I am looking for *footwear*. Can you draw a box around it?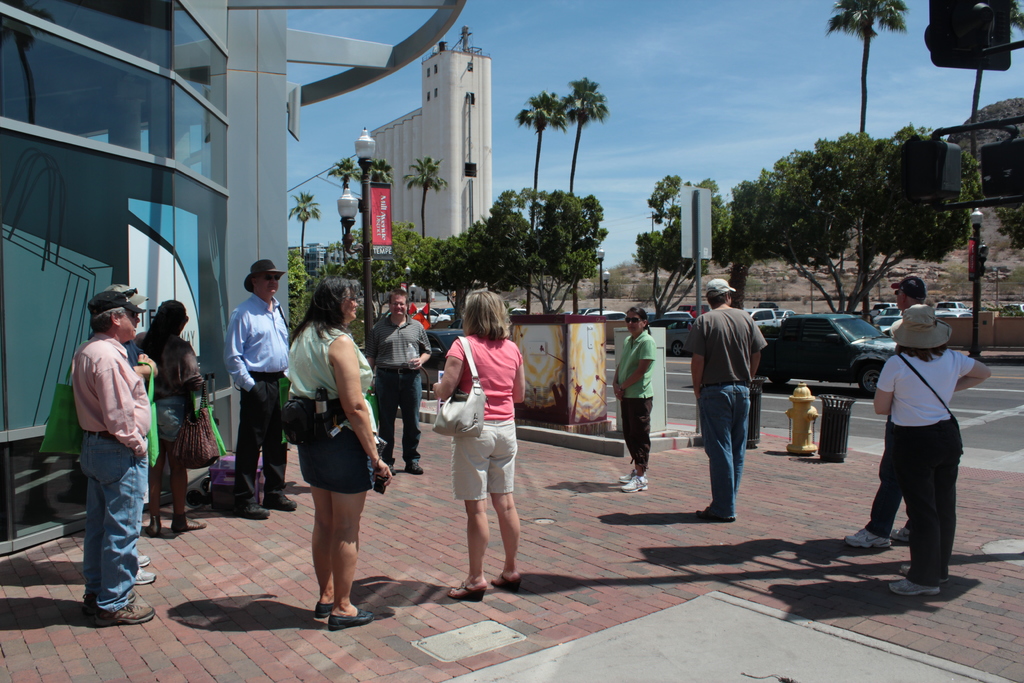
Sure, the bounding box is 698,508,730,525.
